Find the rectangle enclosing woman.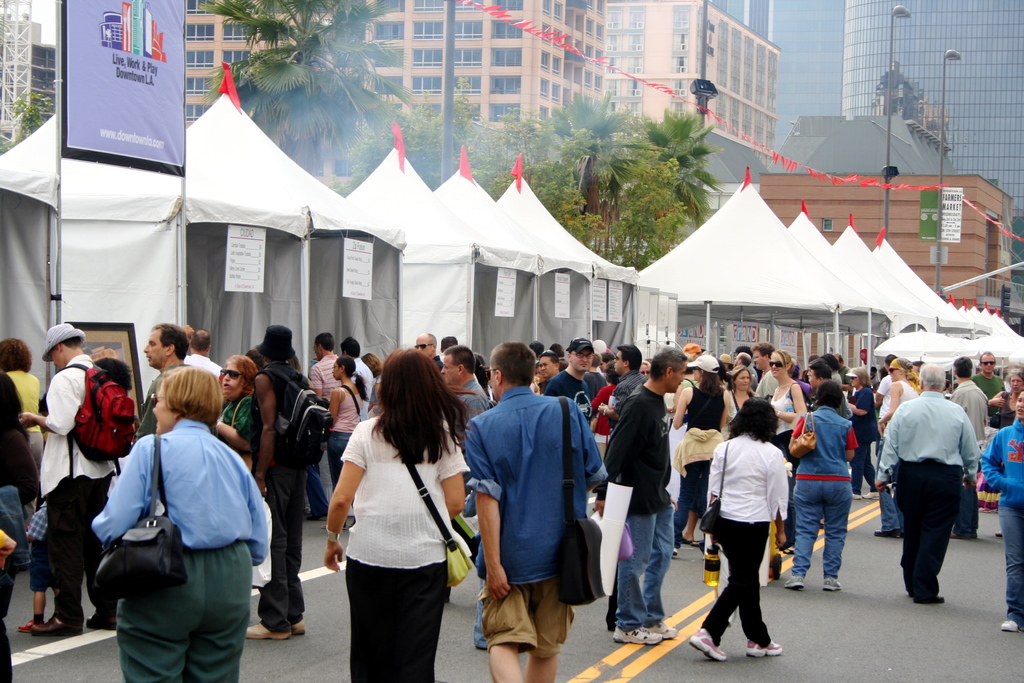
bbox=(687, 395, 792, 661).
